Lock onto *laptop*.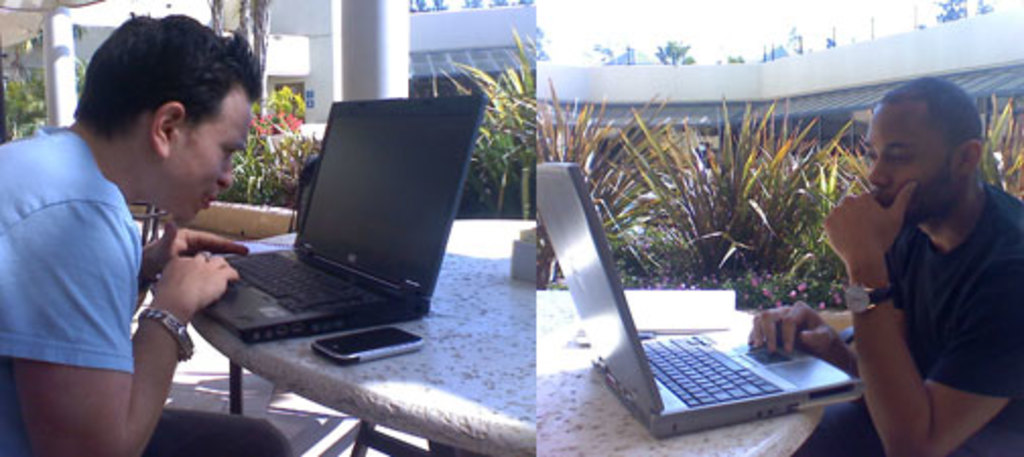
Locked: <bbox>538, 165, 859, 437</bbox>.
